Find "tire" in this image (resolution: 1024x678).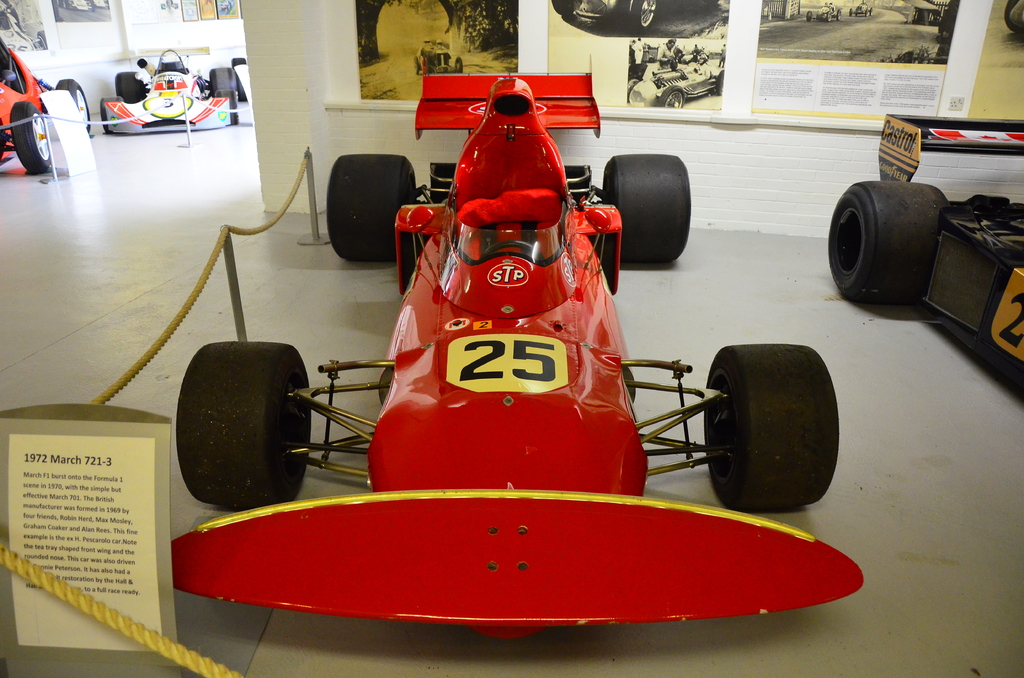
bbox(448, 56, 465, 72).
